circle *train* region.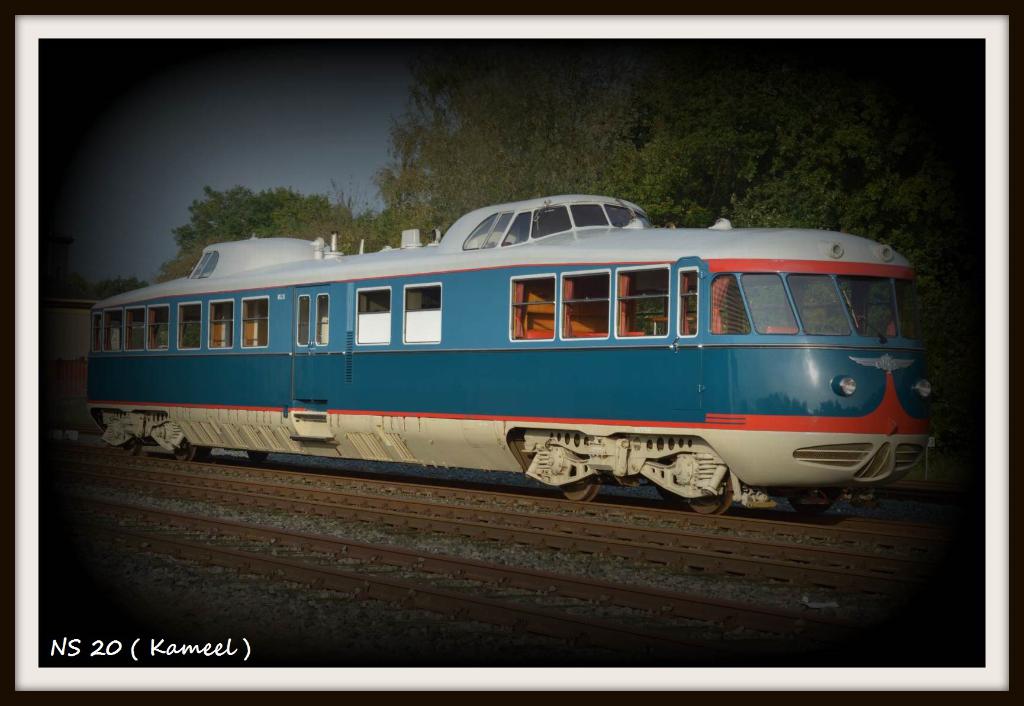
Region: 88 191 936 517.
